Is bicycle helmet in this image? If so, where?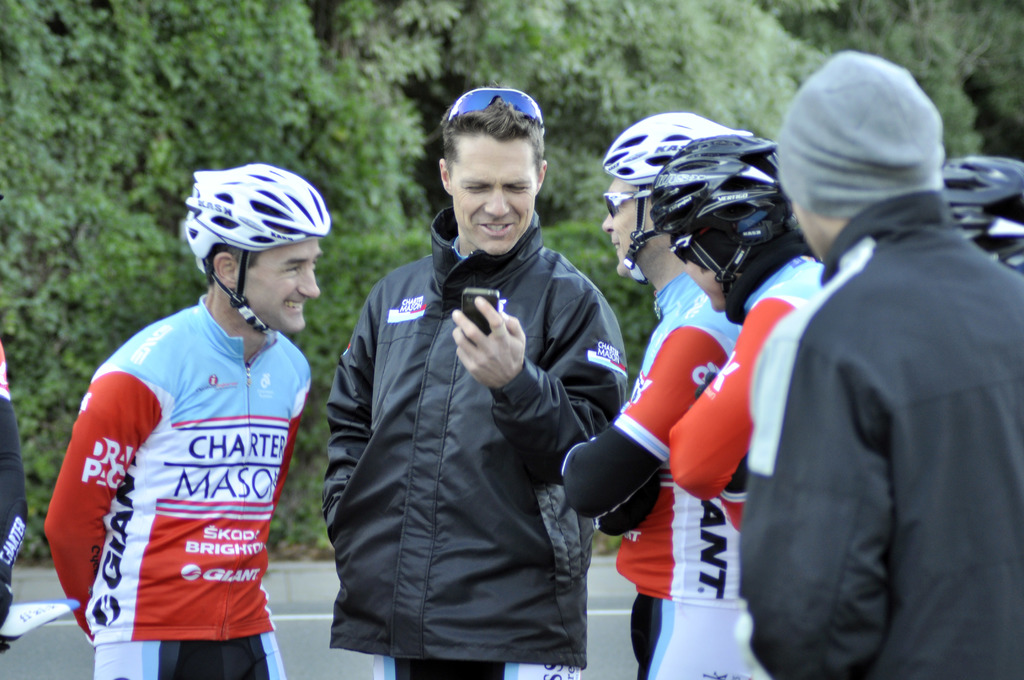
Yes, at rect(646, 131, 801, 294).
